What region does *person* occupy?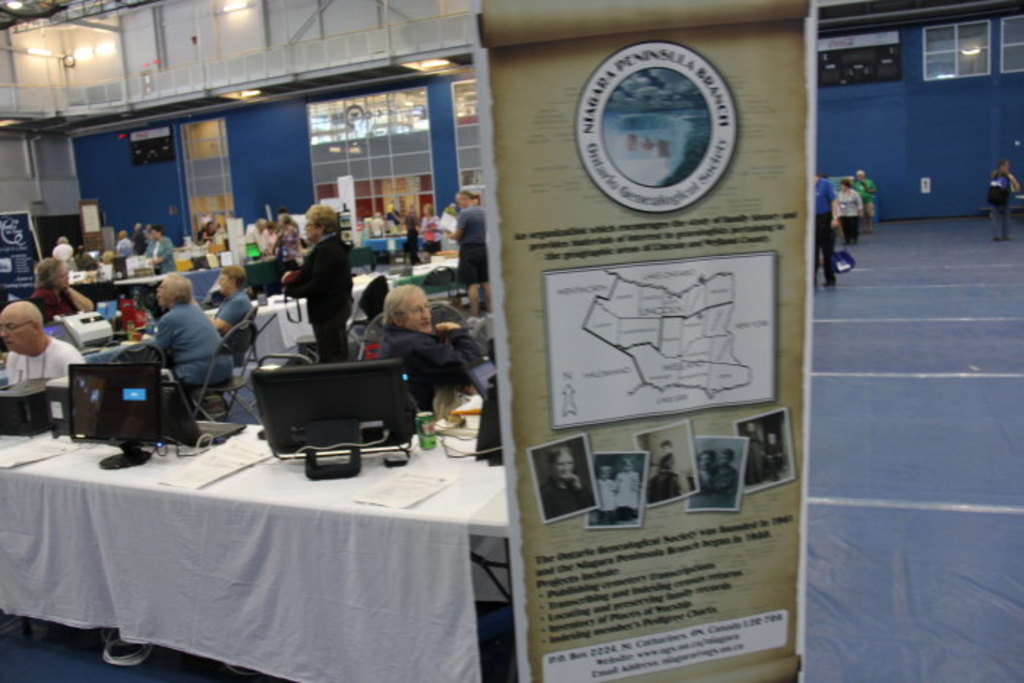
(832,180,863,240).
